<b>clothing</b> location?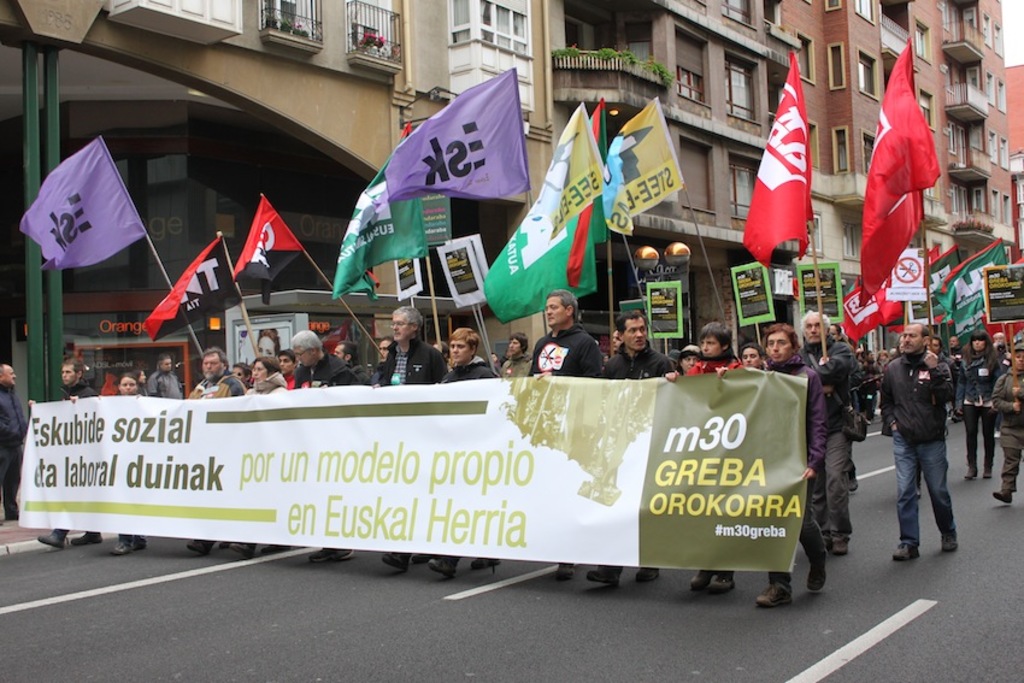
(x1=765, y1=354, x2=829, y2=584)
